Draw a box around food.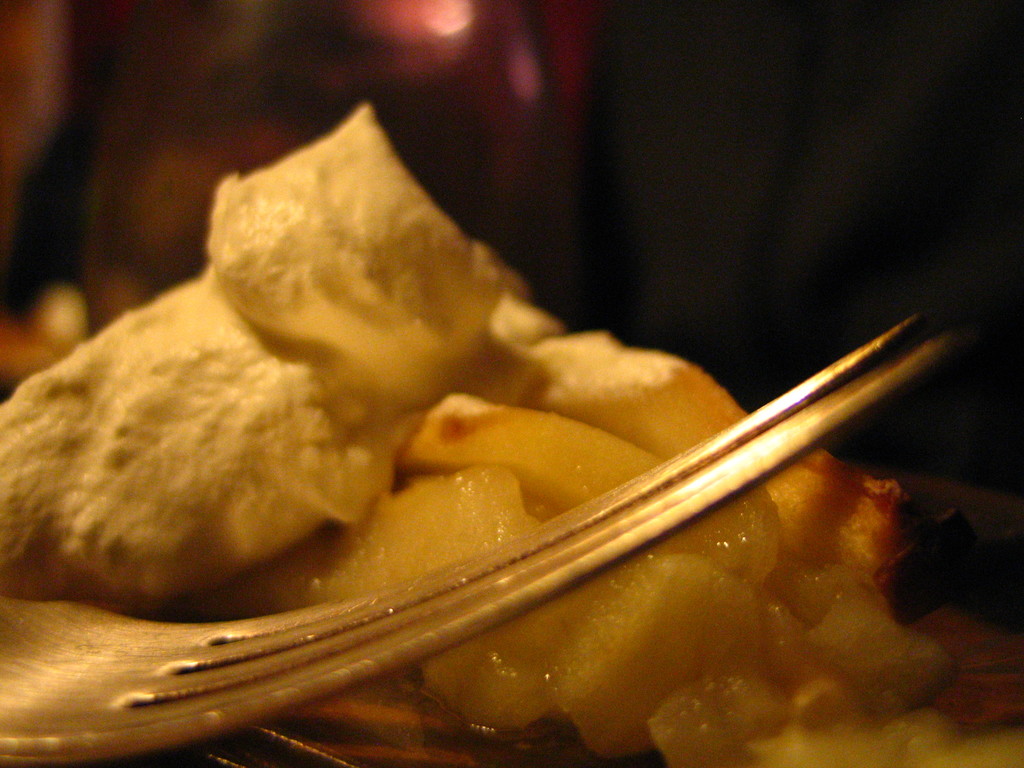
l=0, t=101, r=1023, b=767.
